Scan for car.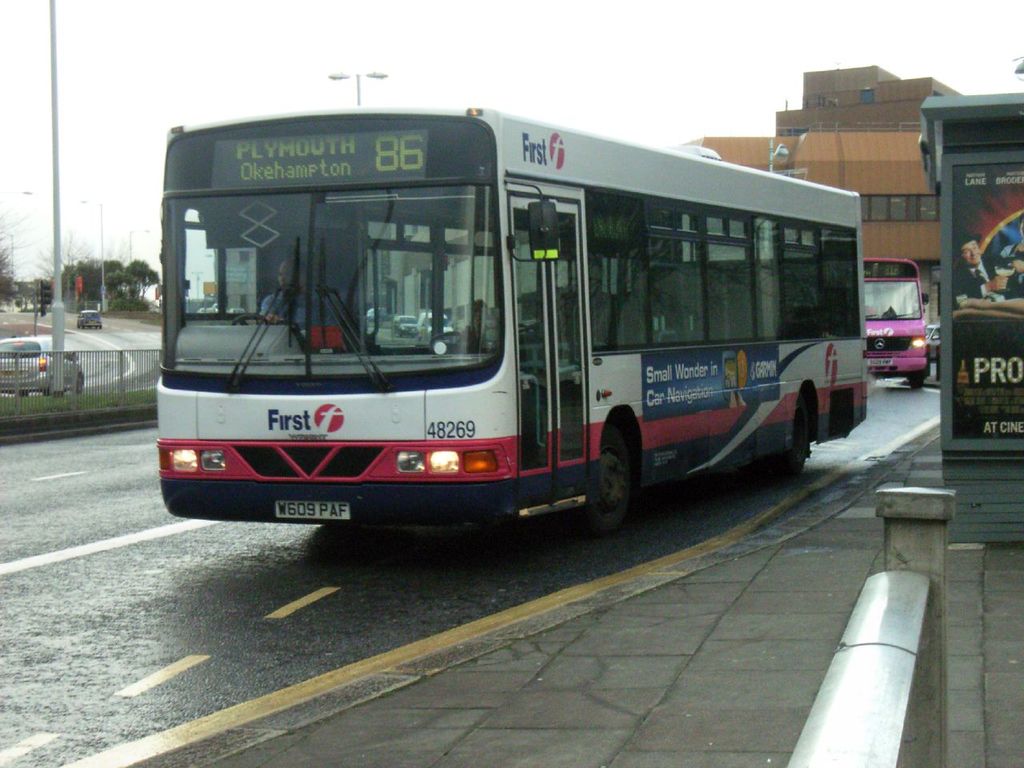
Scan result: detection(0, 338, 84, 392).
